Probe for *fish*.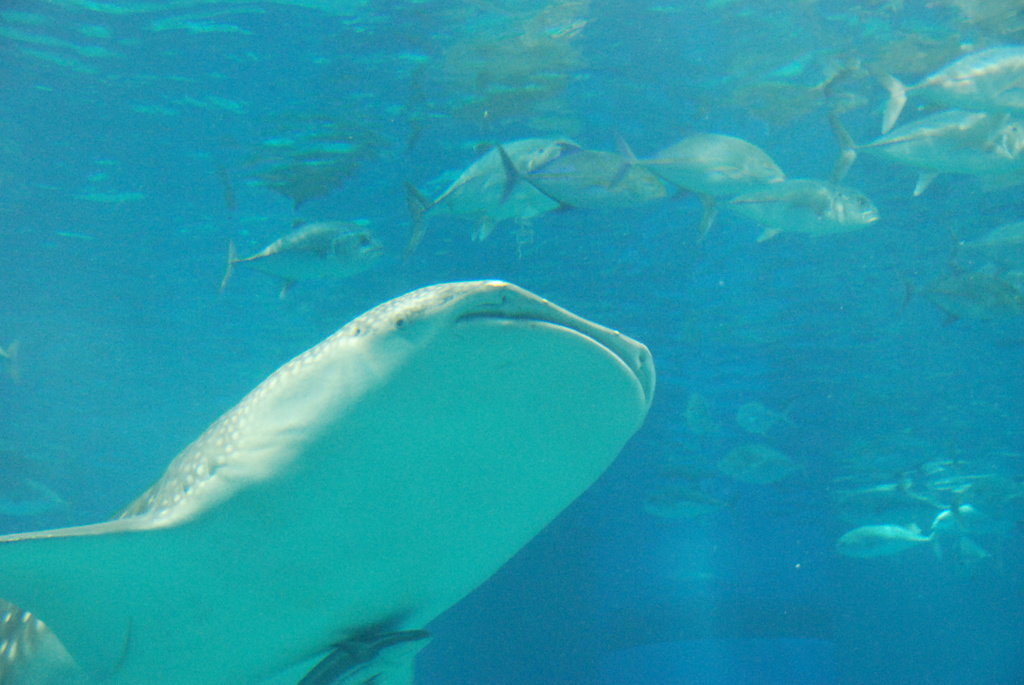
Probe result: <bbox>881, 47, 1023, 132</bbox>.
